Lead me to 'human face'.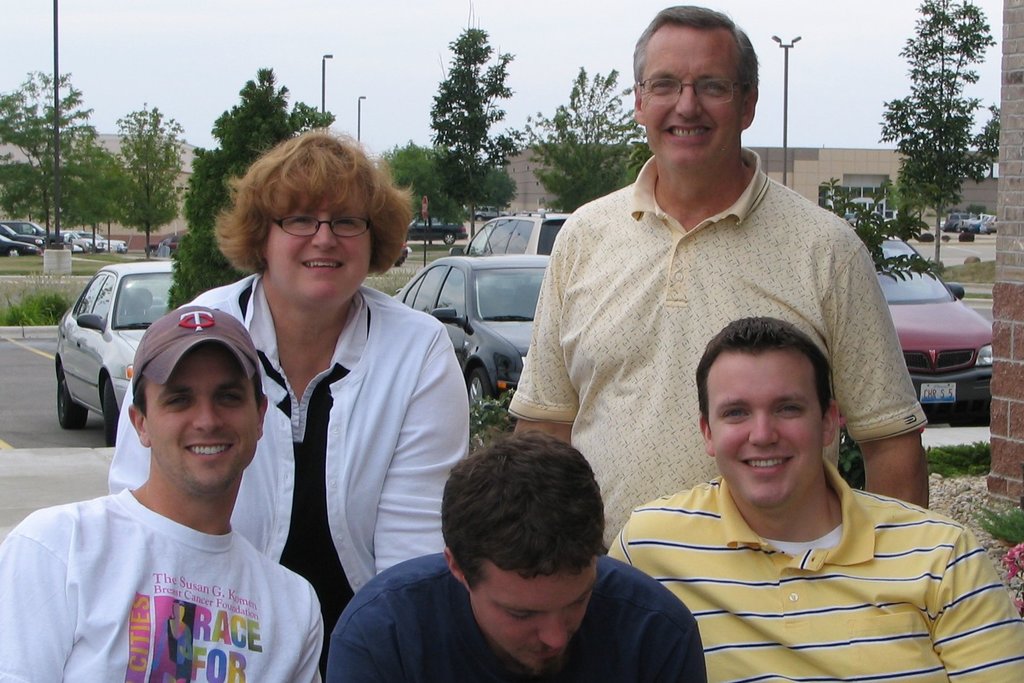
Lead to 268/179/373/308.
